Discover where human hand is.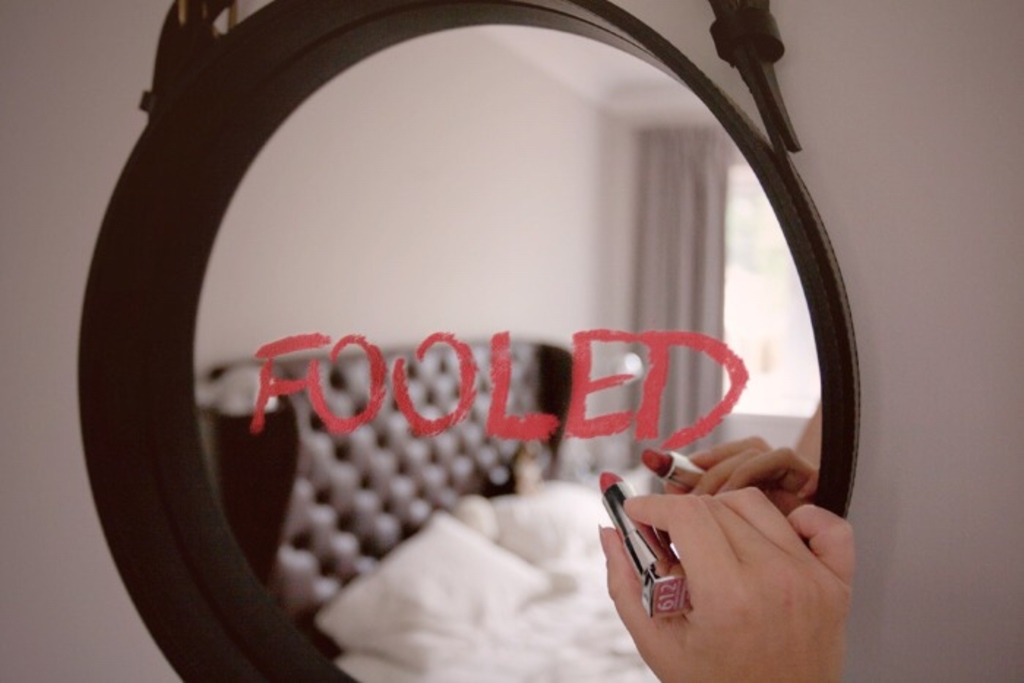
Discovered at [x1=609, y1=407, x2=866, y2=673].
